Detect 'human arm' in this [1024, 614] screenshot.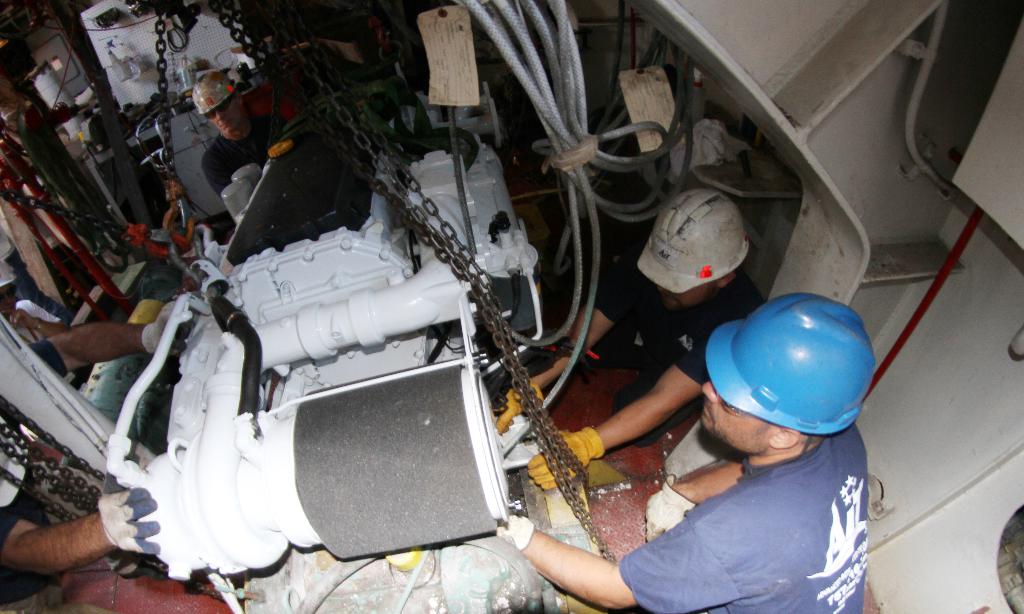
Detection: rect(524, 311, 740, 493).
